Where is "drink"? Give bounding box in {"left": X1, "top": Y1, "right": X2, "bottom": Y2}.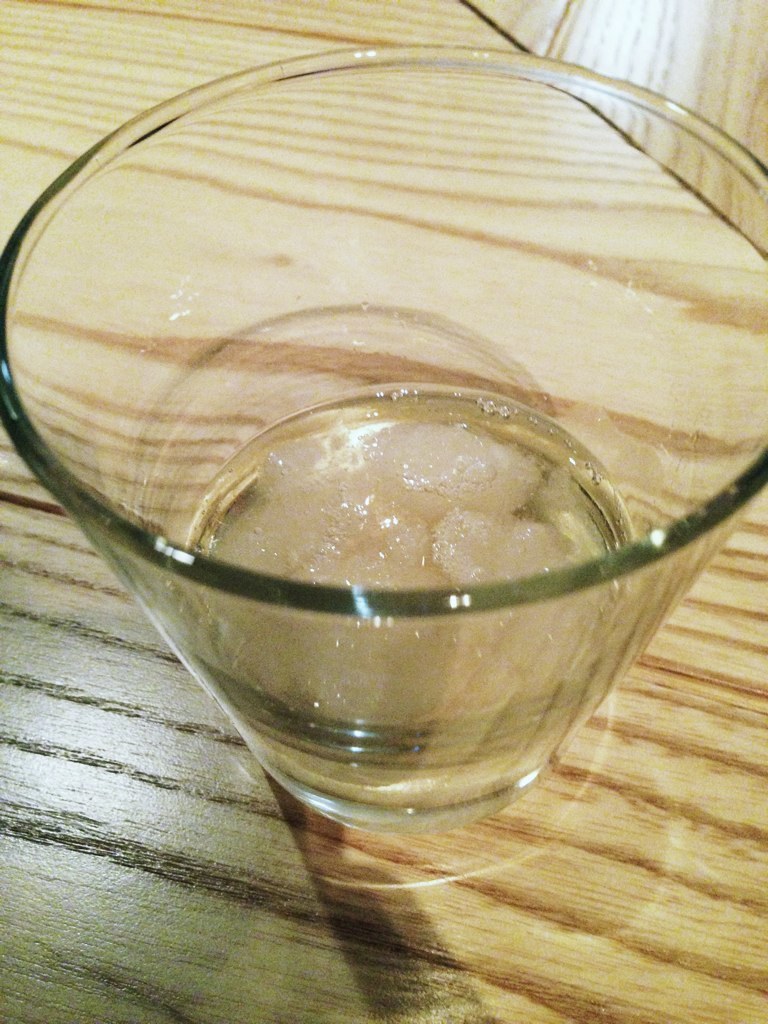
{"left": 94, "top": 351, "right": 662, "bottom": 788}.
